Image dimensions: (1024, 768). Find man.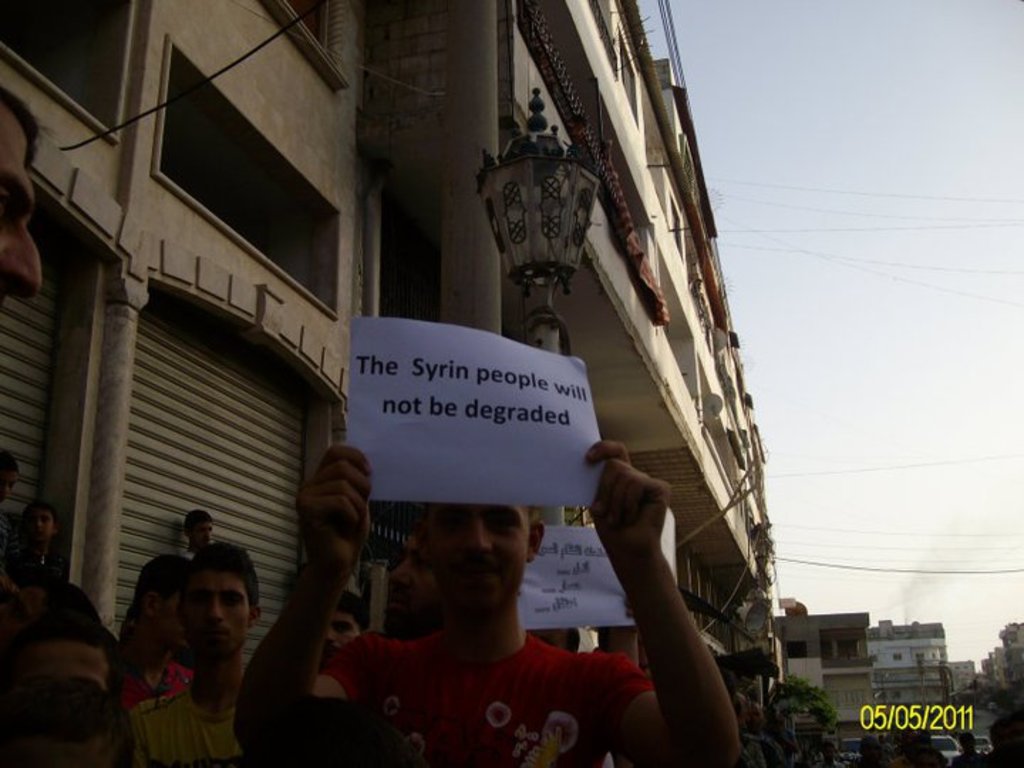
{"x1": 0, "y1": 617, "x2": 124, "y2": 694}.
